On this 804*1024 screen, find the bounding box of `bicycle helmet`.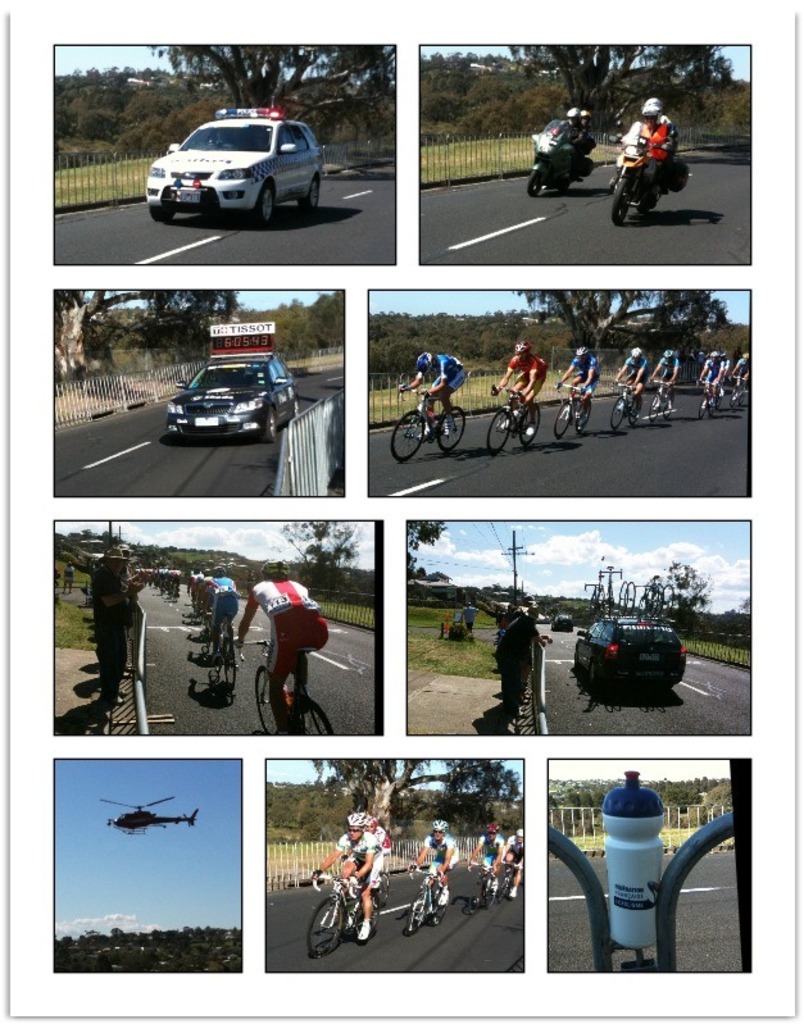
Bounding box: crop(255, 560, 290, 590).
